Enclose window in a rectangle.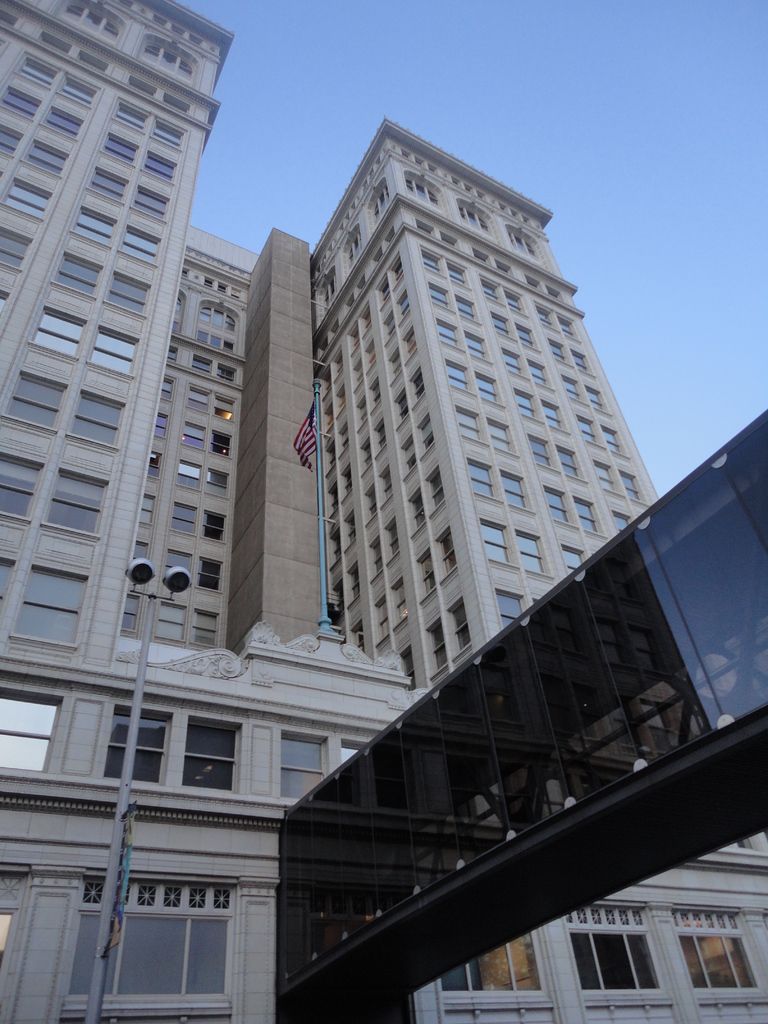
195:557:221:591.
